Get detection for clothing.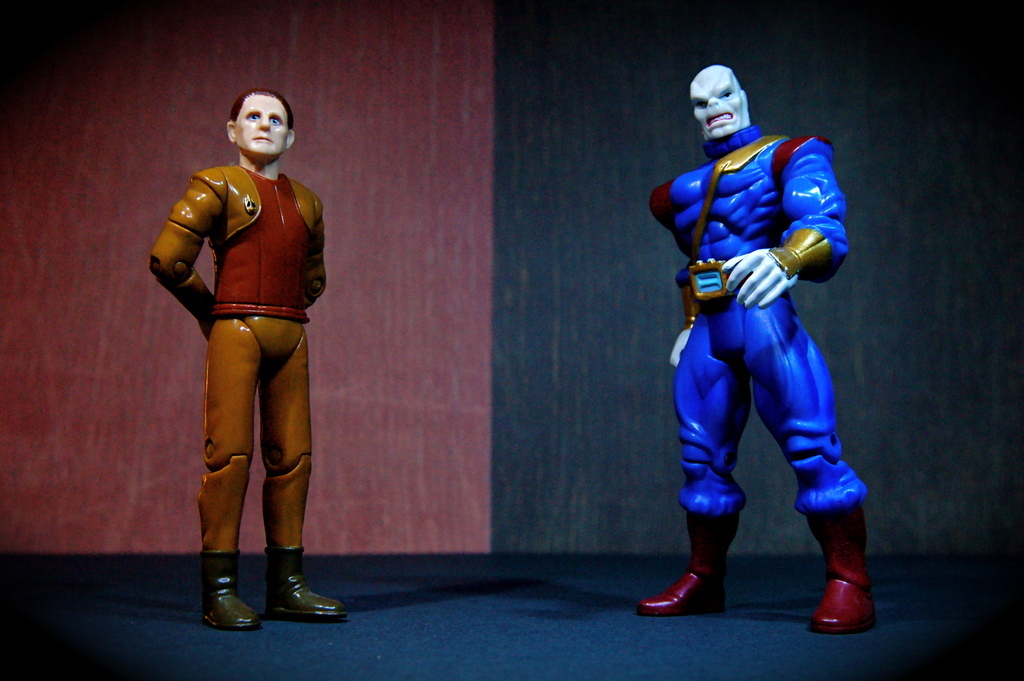
Detection: BBox(152, 102, 323, 614).
